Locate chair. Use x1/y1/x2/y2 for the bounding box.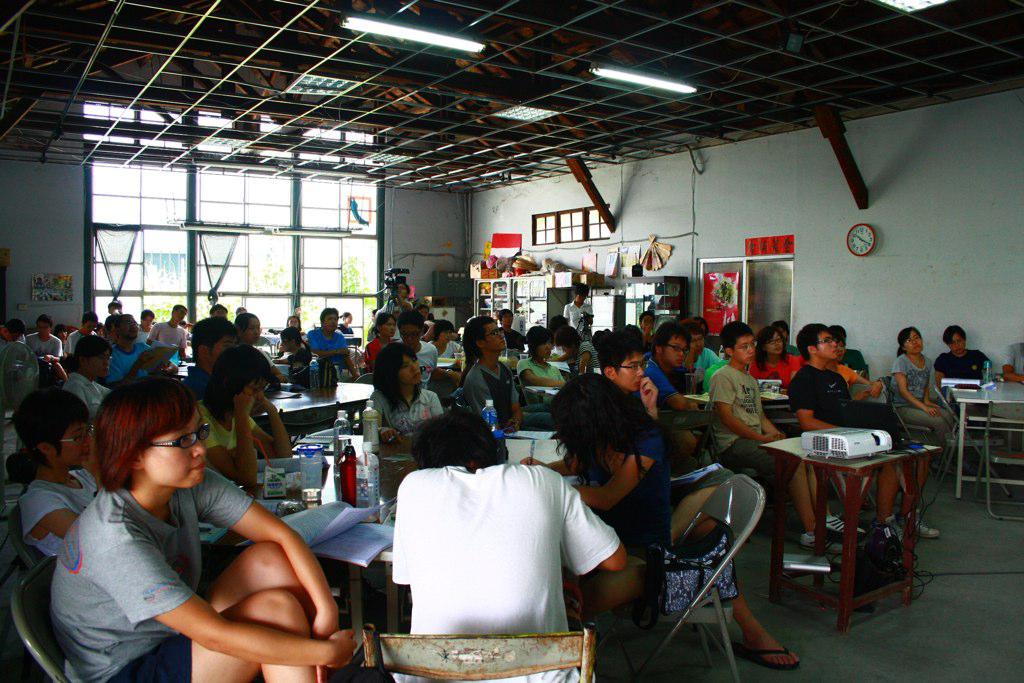
9/554/79/682.
